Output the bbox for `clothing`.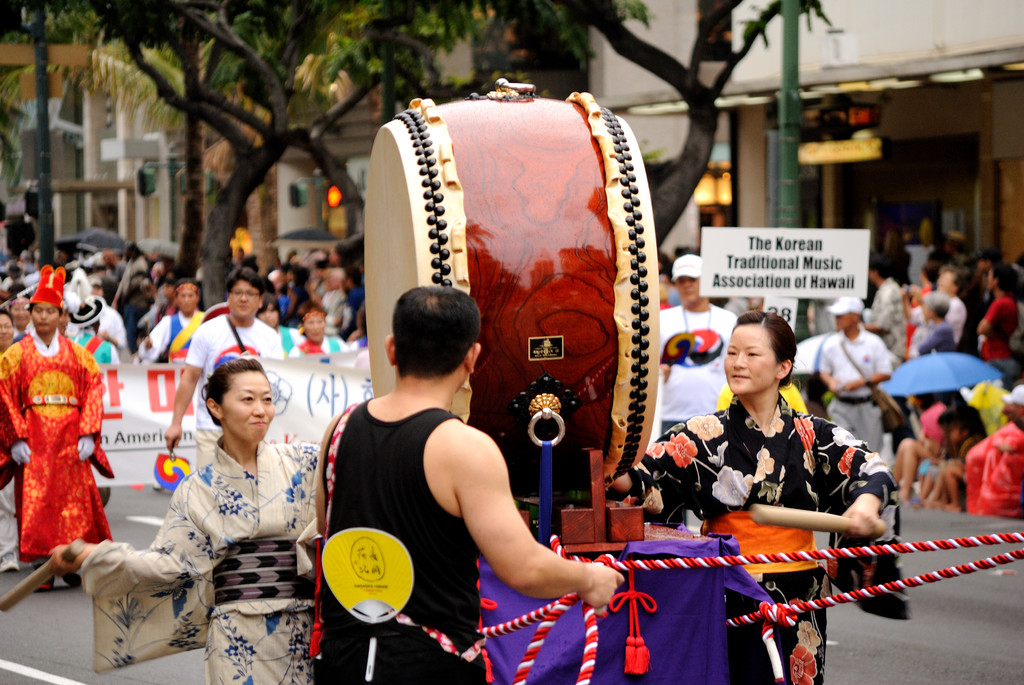
bbox=(80, 425, 324, 684).
